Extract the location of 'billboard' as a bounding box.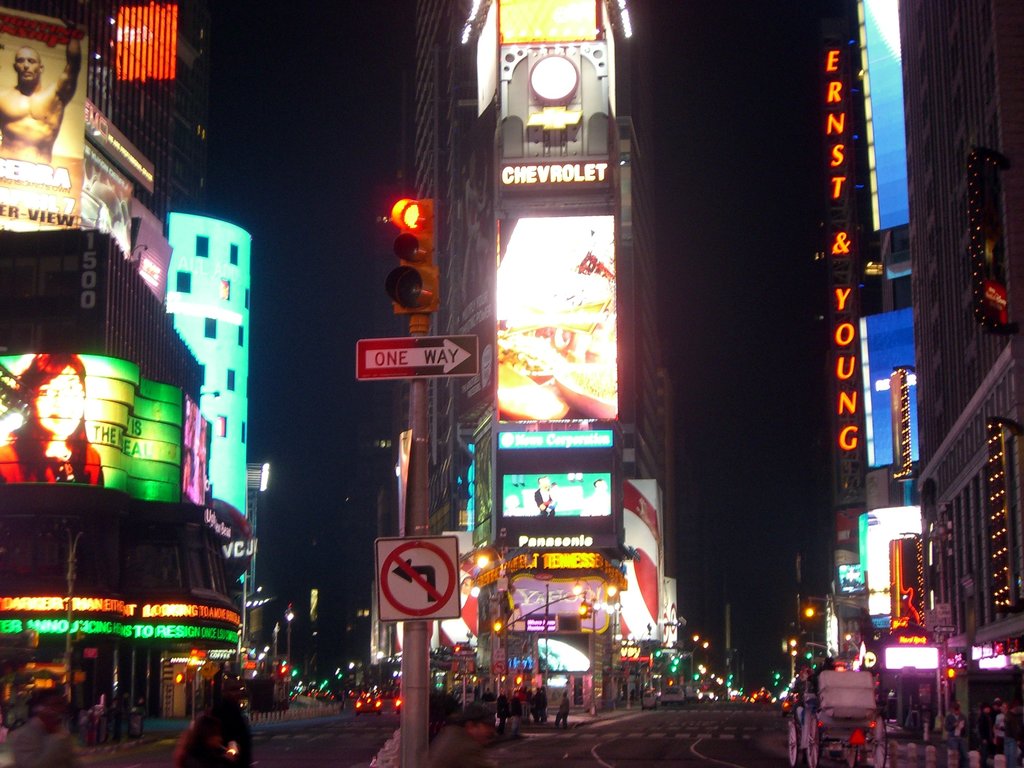
(x1=809, y1=46, x2=865, y2=502).
